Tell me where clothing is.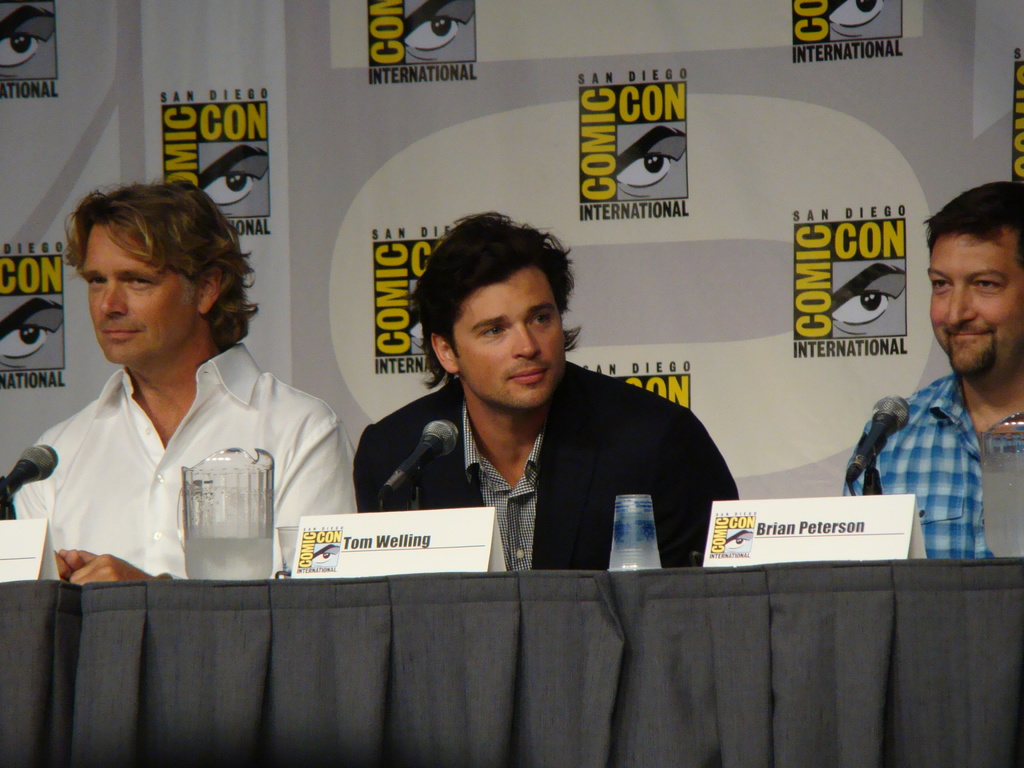
clothing is at {"x1": 847, "y1": 330, "x2": 1009, "y2": 574}.
